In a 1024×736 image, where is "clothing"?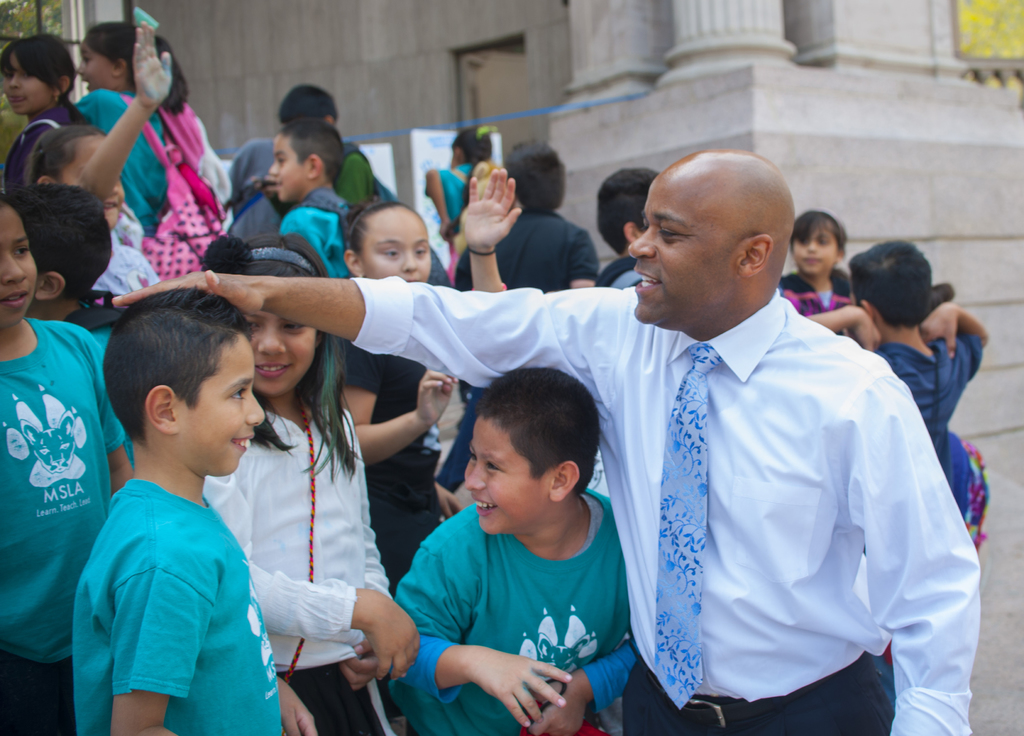
select_region(74, 420, 269, 728).
